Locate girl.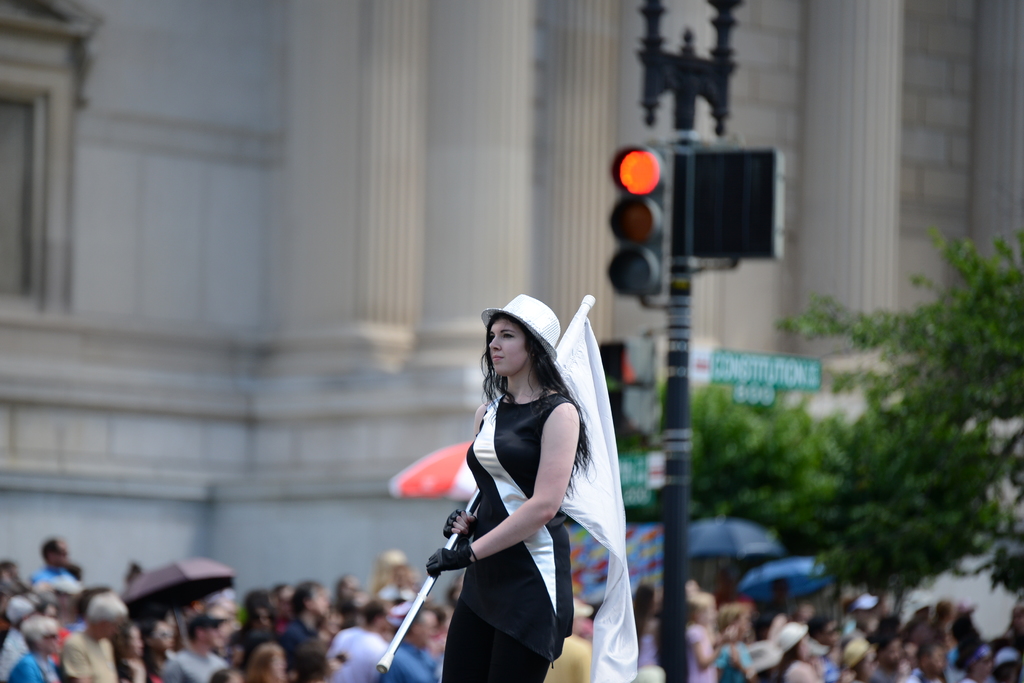
Bounding box: 999, 643, 1023, 682.
